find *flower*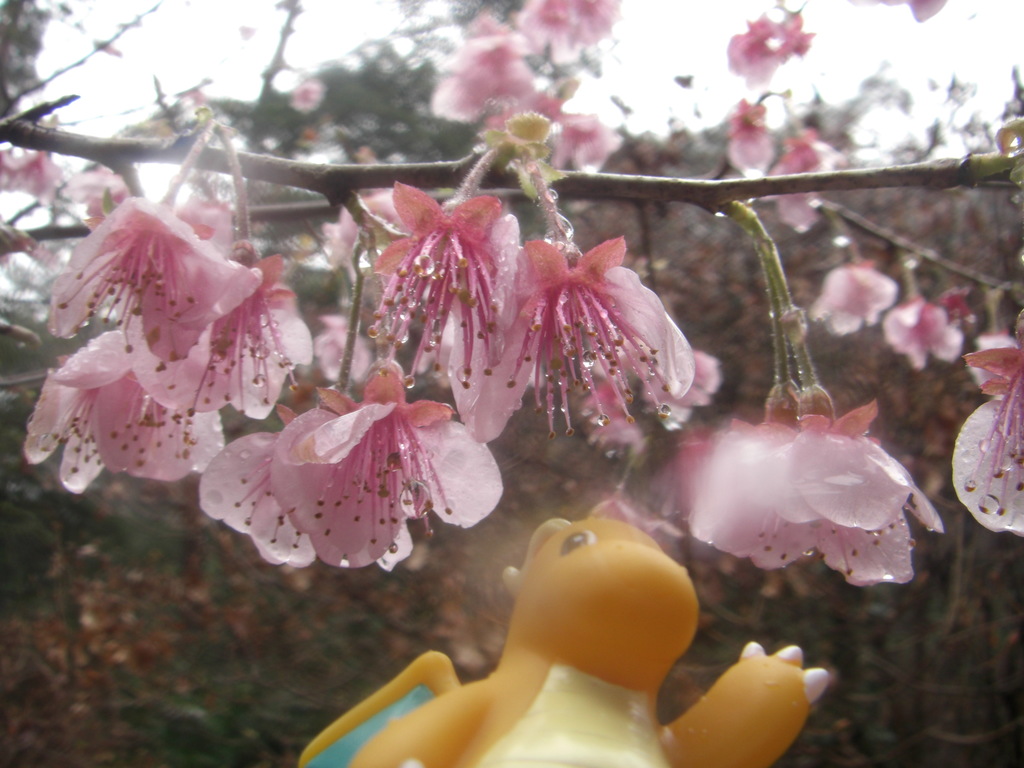
<box>430,0,619,177</box>
